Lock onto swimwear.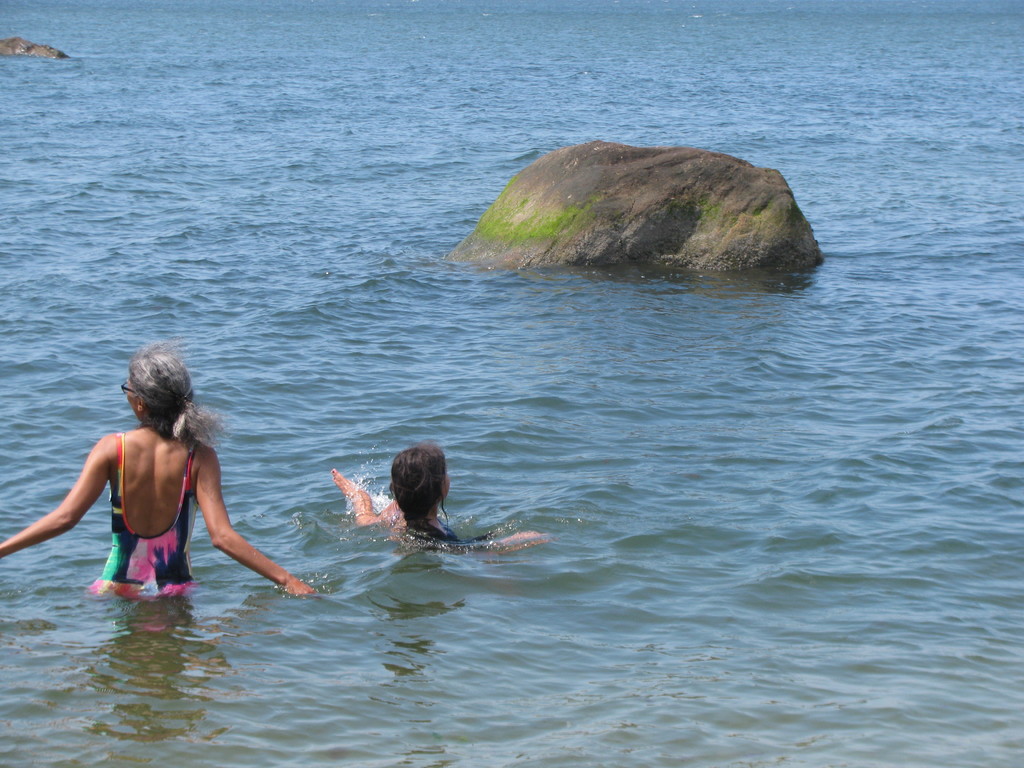
Locked: bbox=(411, 520, 492, 549).
